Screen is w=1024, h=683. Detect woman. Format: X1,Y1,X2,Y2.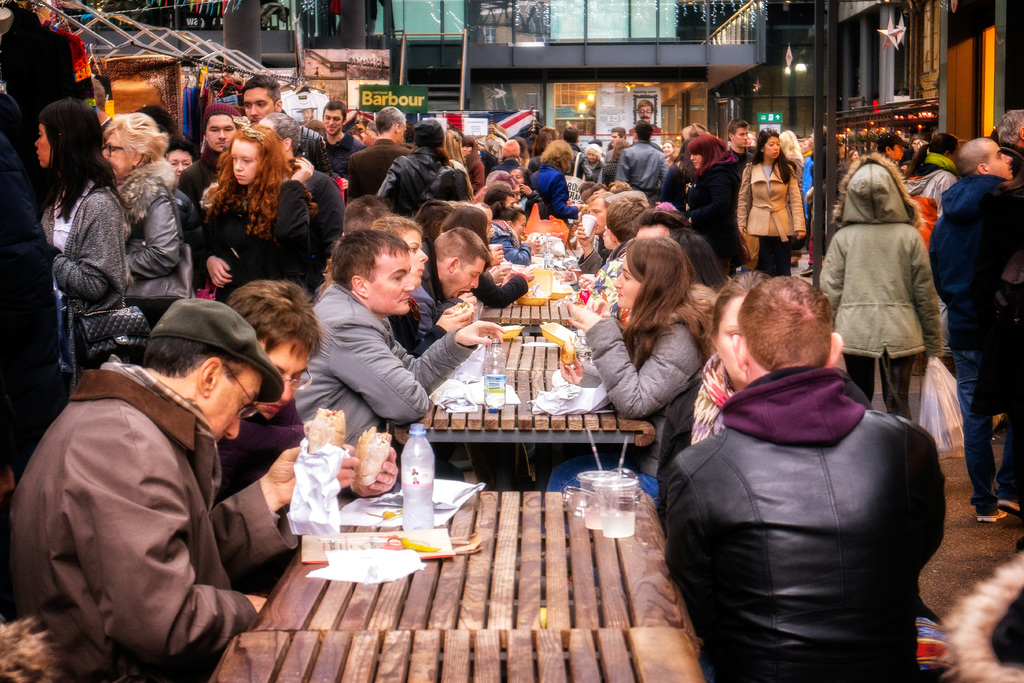
259,112,345,297.
